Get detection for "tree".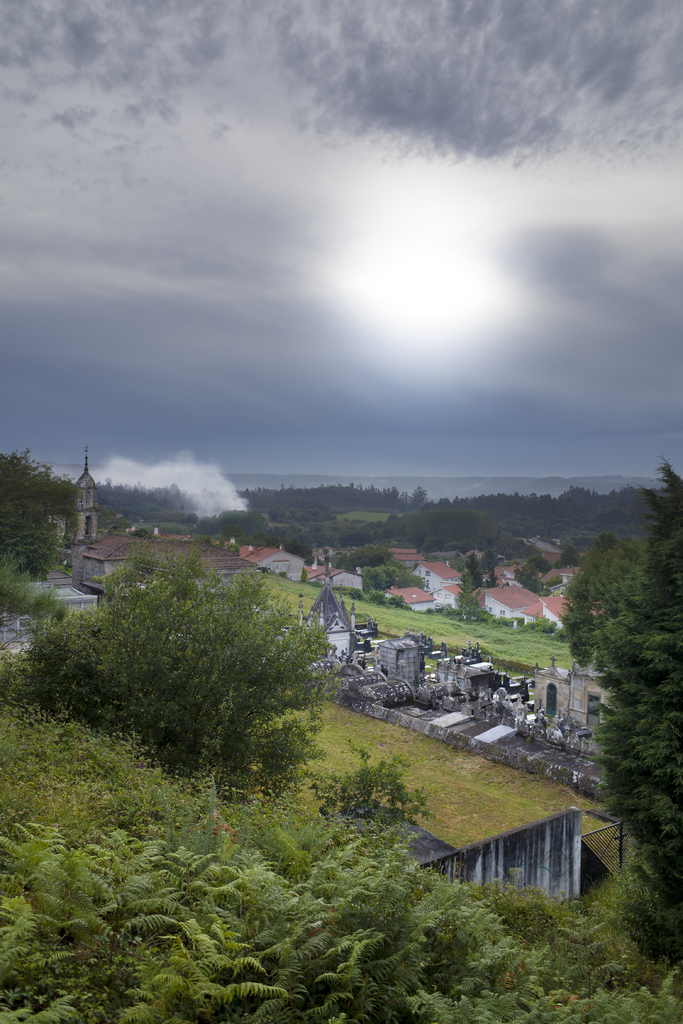
Detection: box=[37, 531, 367, 830].
